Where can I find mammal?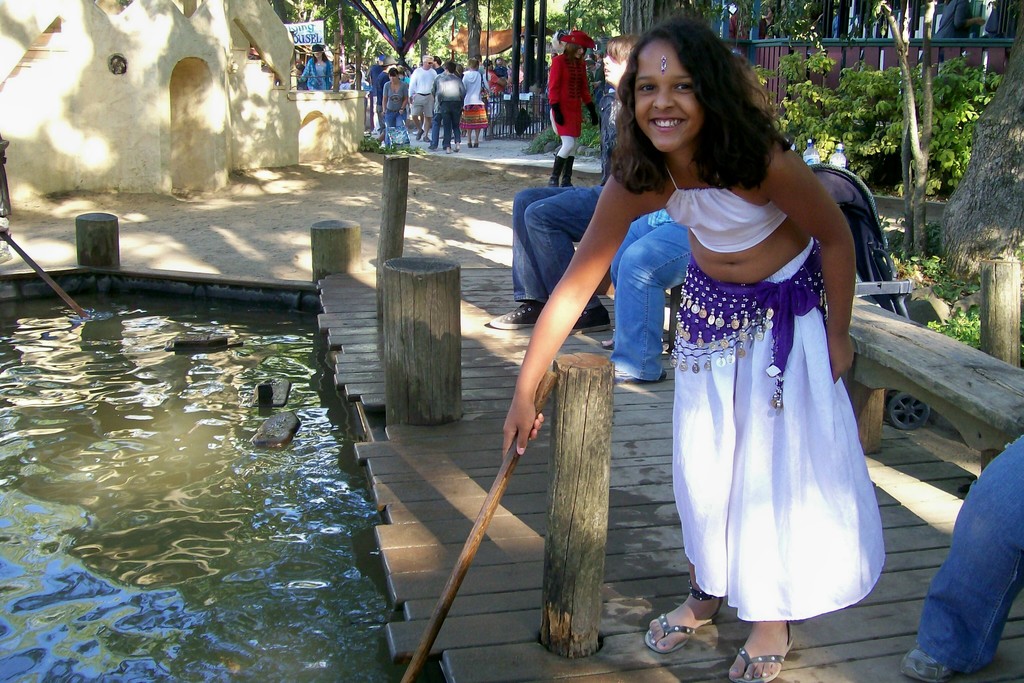
You can find it at bbox(601, 206, 695, 383).
